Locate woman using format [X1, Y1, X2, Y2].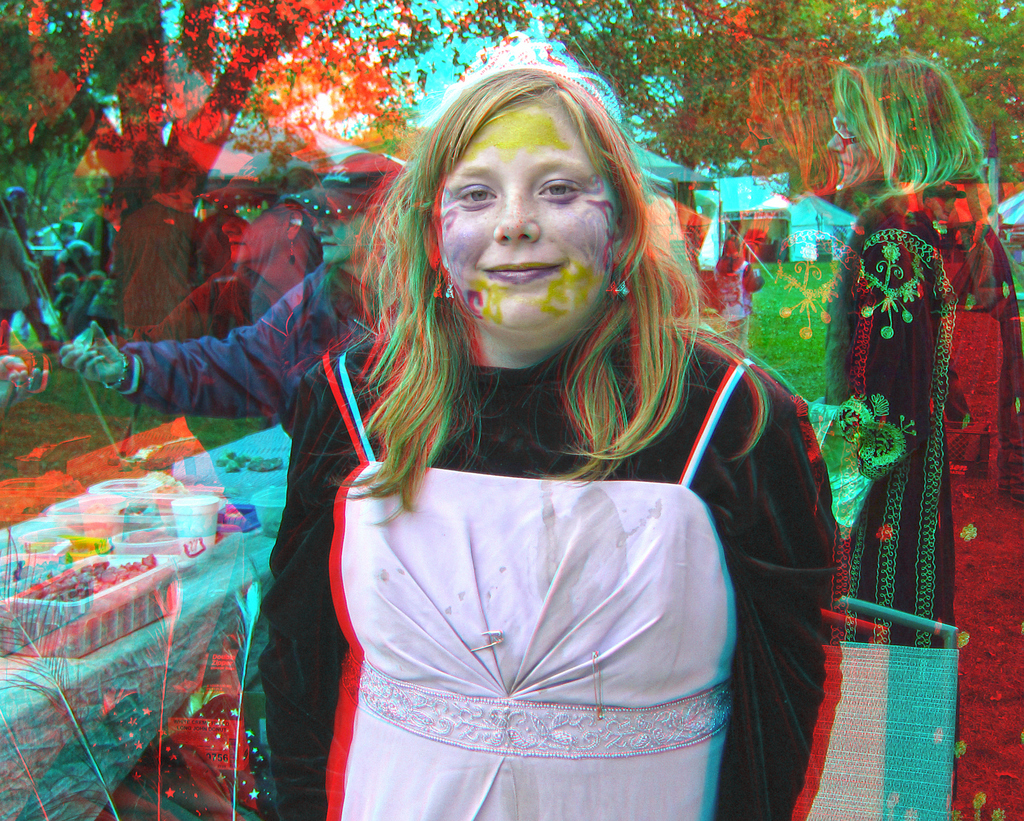
[231, 78, 835, 806].
